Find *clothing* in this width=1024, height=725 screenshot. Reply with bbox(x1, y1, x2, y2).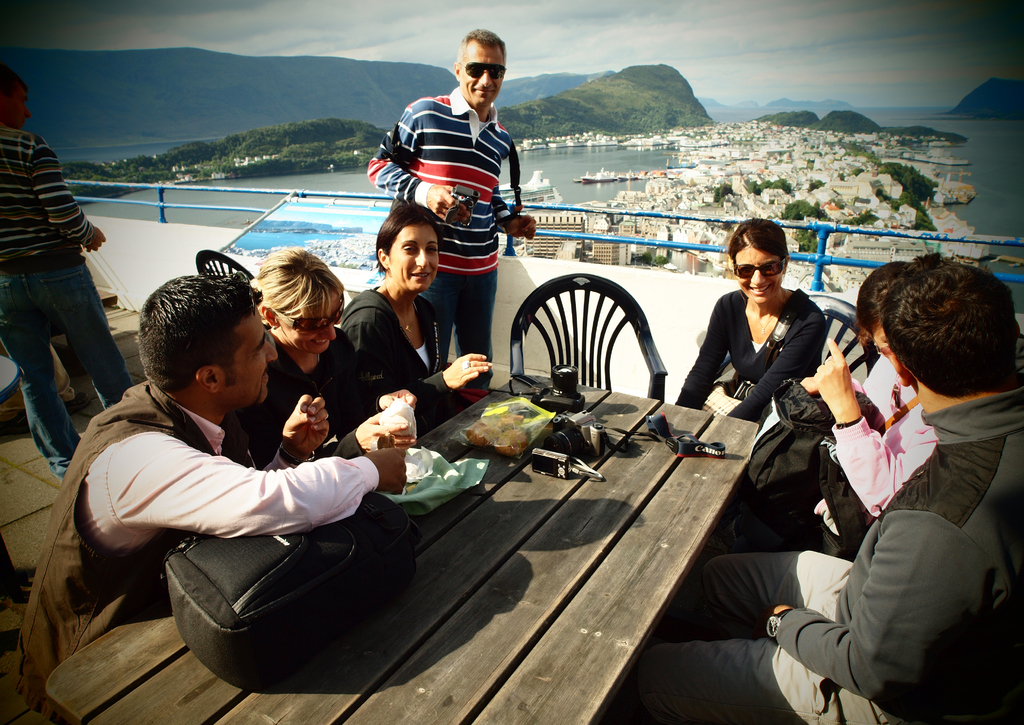
bbox(0, 126, 134, 486).
